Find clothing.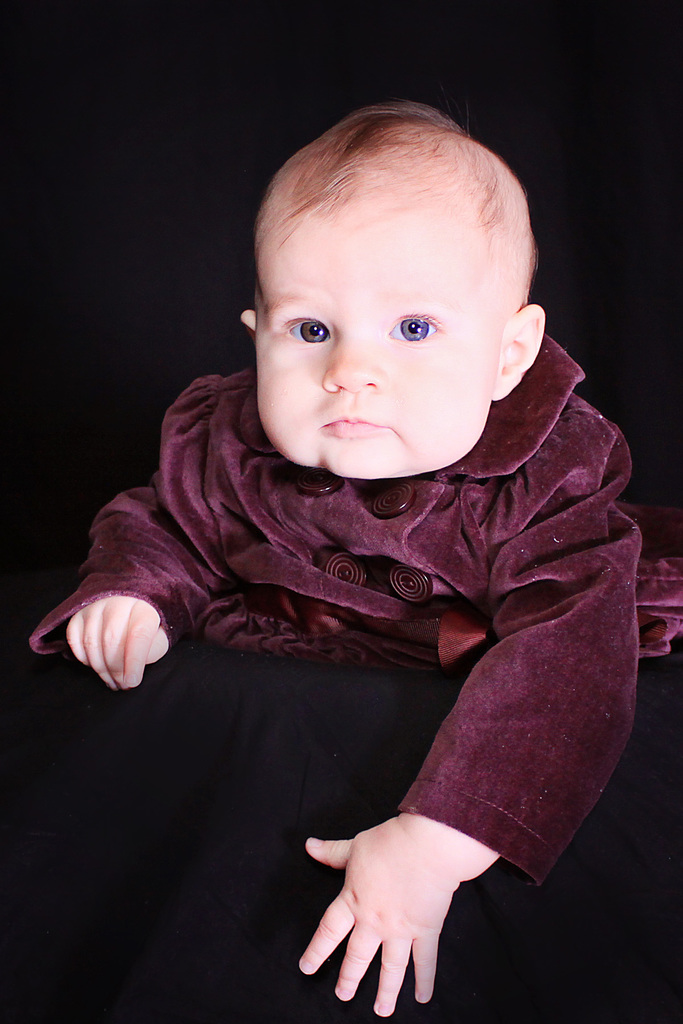
left=28, top=330, right=682, bottom=889.
